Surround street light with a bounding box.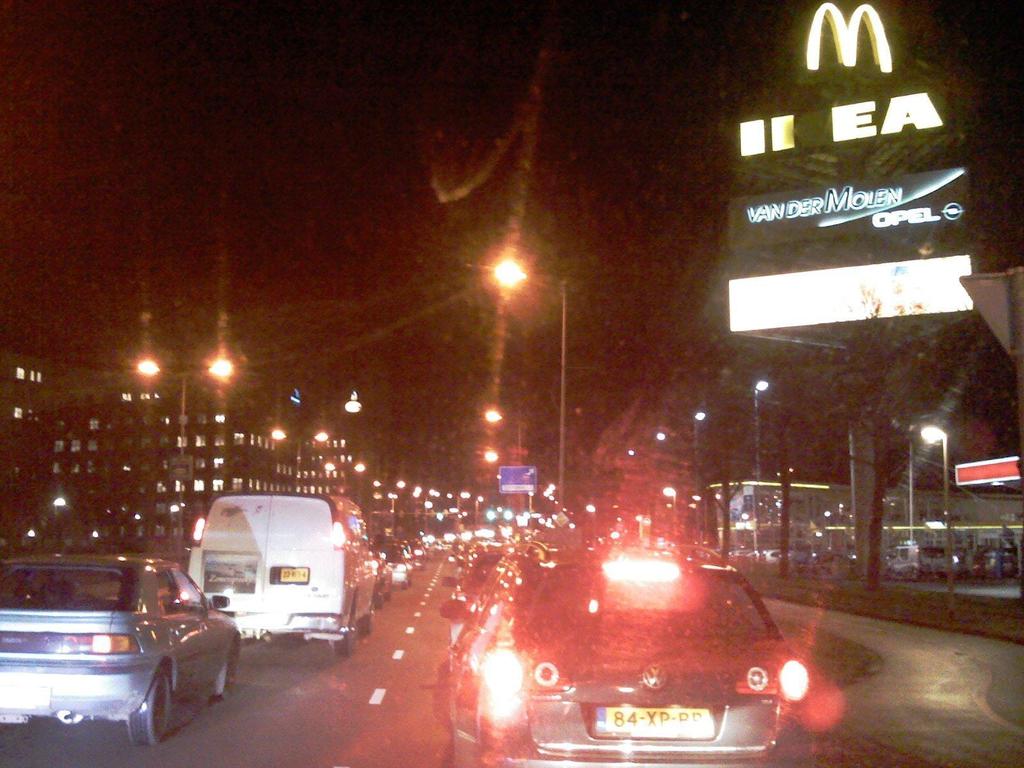
(690, 401, 706, 534).
